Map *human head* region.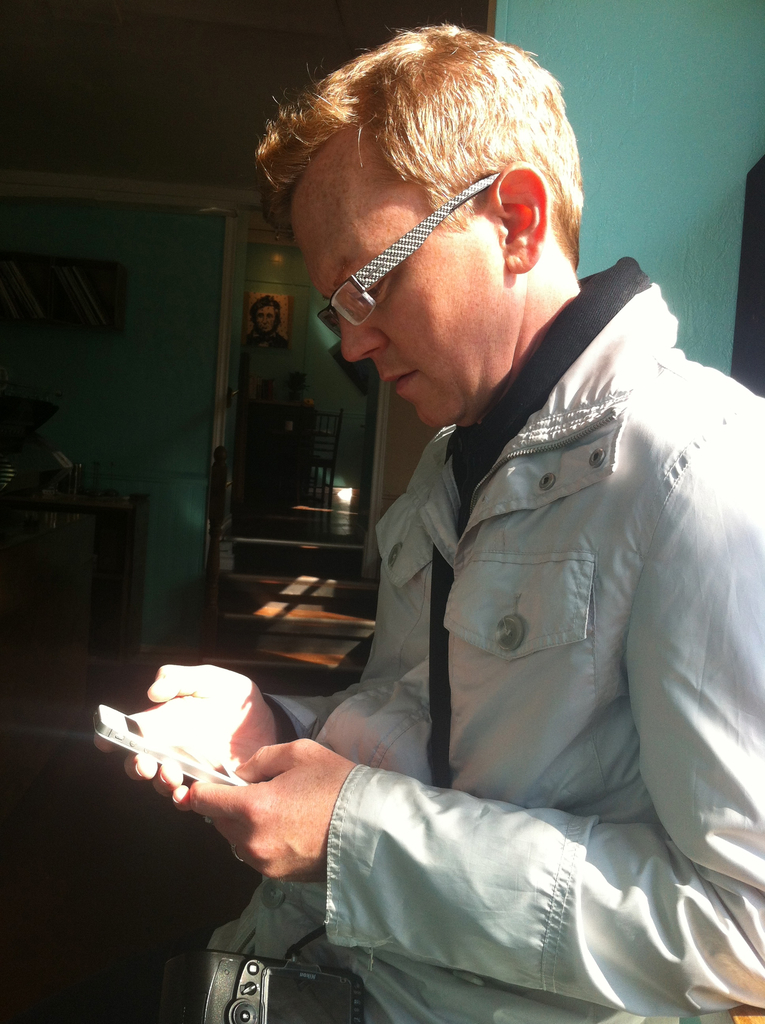
Mapped to crop(246, 20, 583, 428).
